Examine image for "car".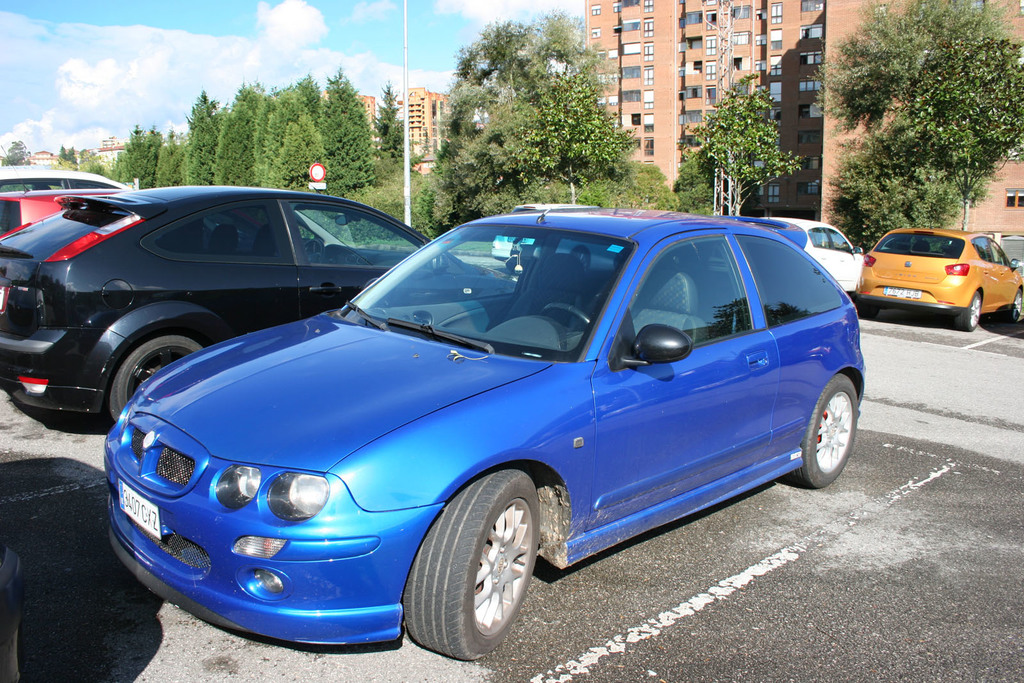
Examination result: x1=757, y1=216, x2=865, y2=293.
